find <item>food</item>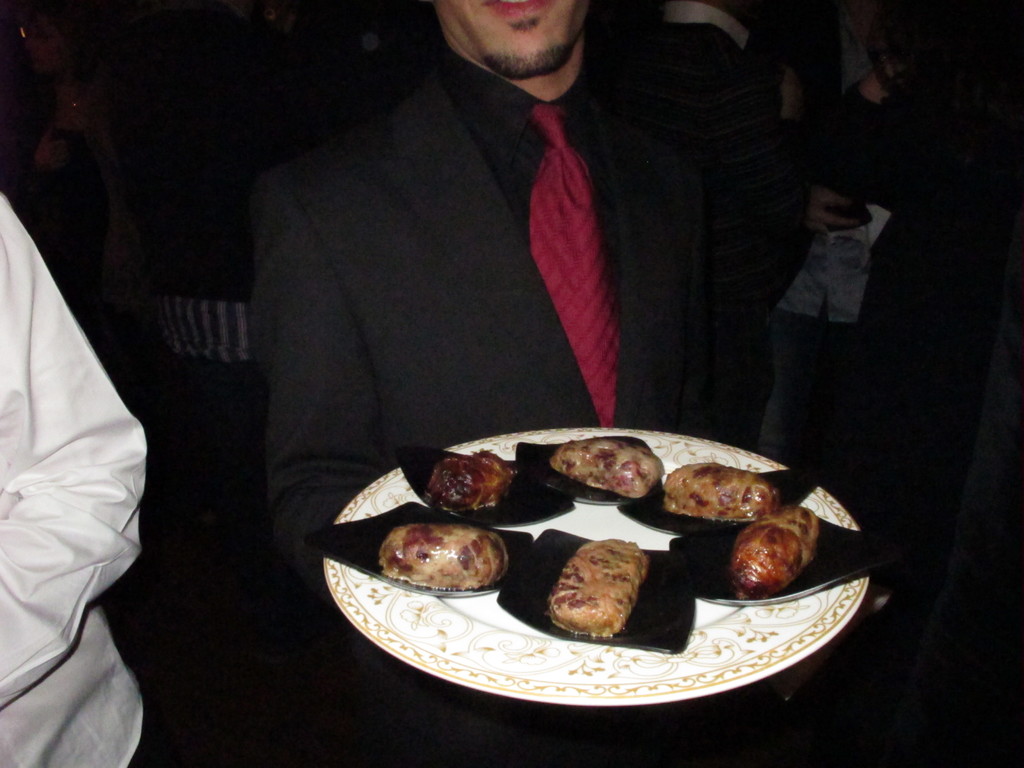
[x1=551, y1=438, x2=666, y2=500]
